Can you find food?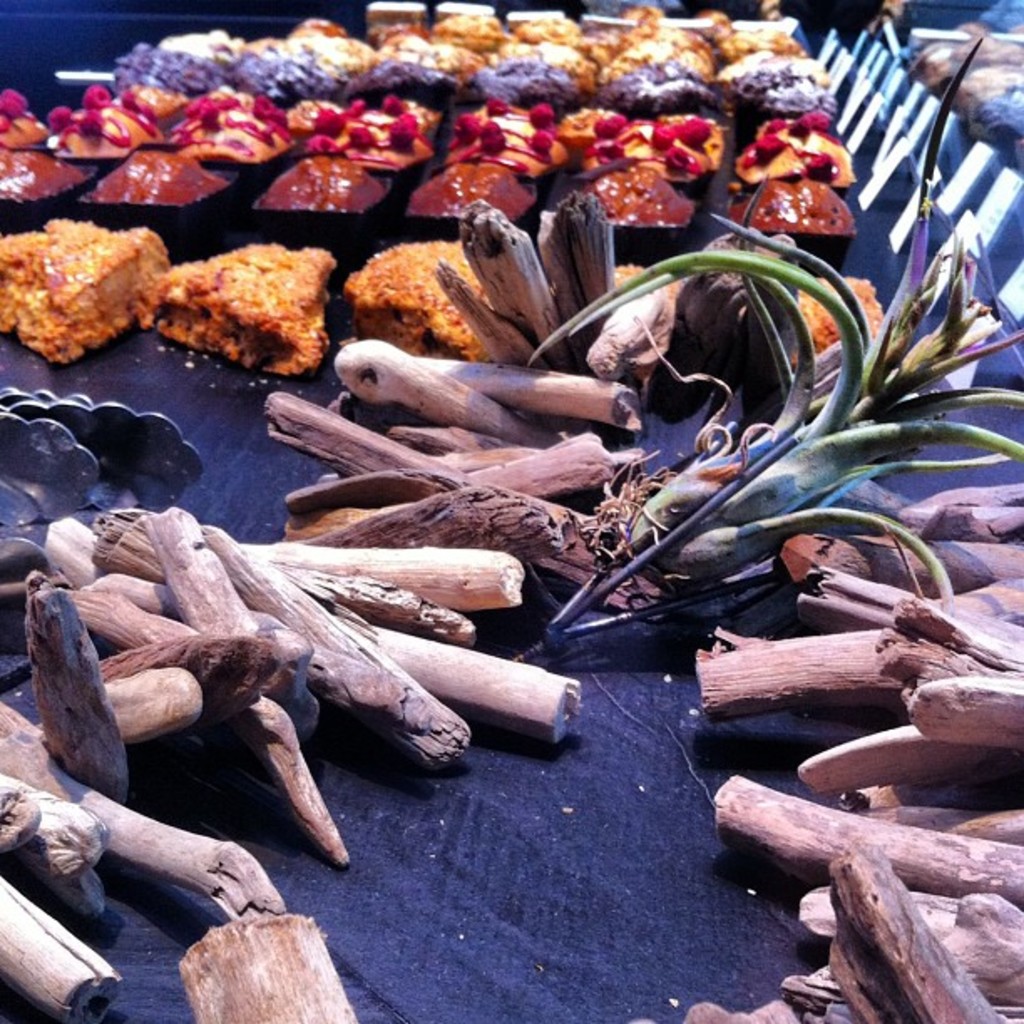
Yes, bounding box: left=0, top=95, right=45, bottom=147.
